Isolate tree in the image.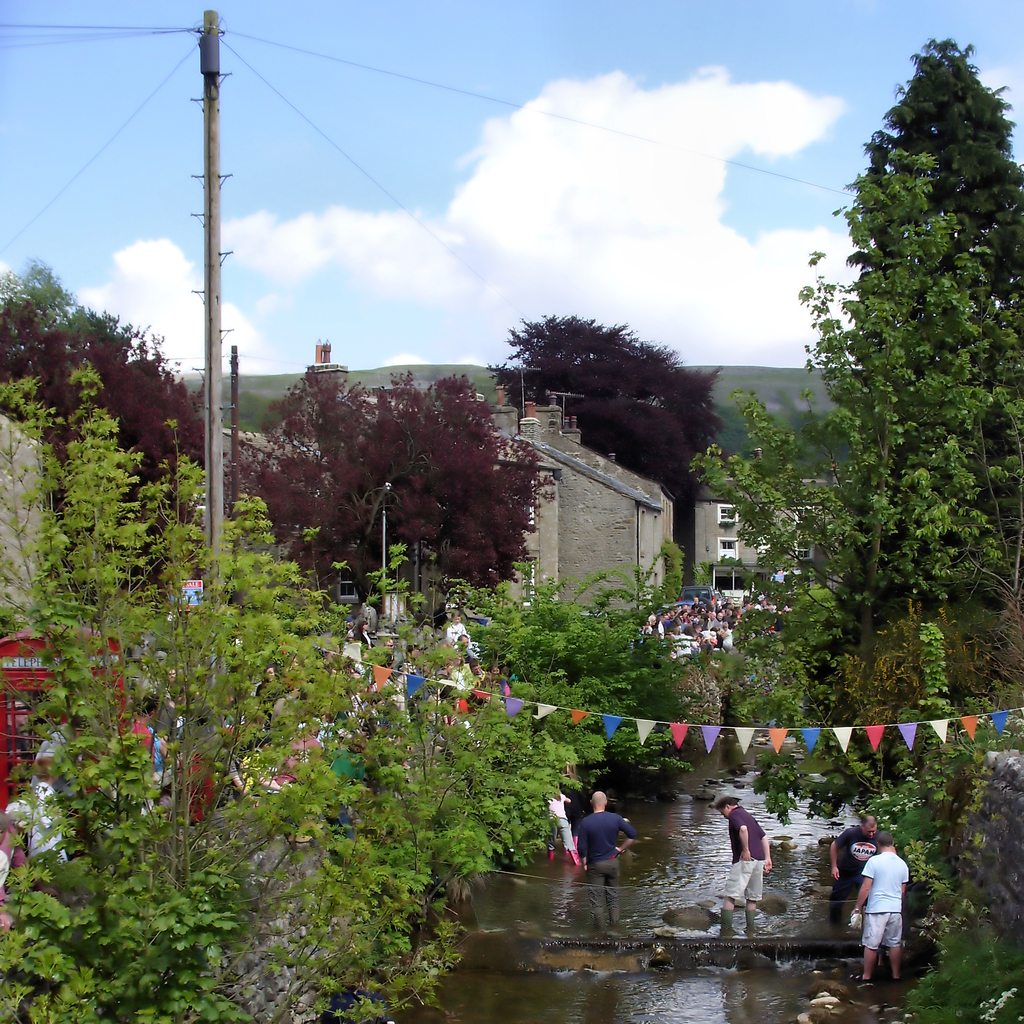
Isolated region: (x1=0, y1=252, x2=104, y2=340).
